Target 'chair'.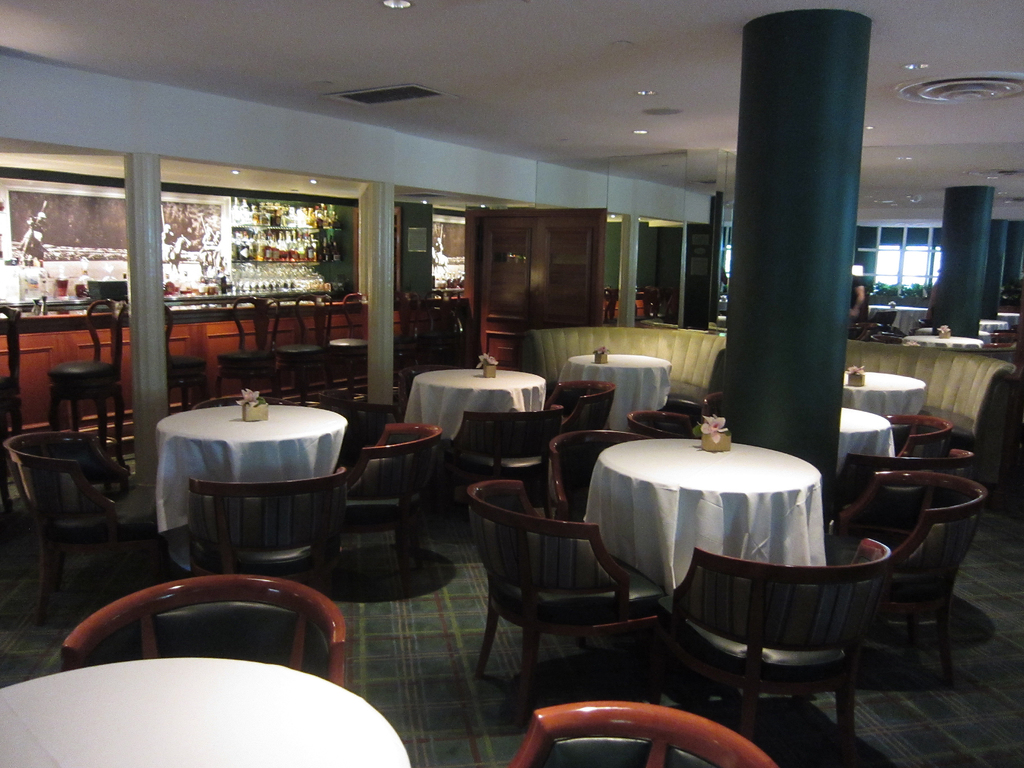
Target region: box(180, 463, 351, 600).
